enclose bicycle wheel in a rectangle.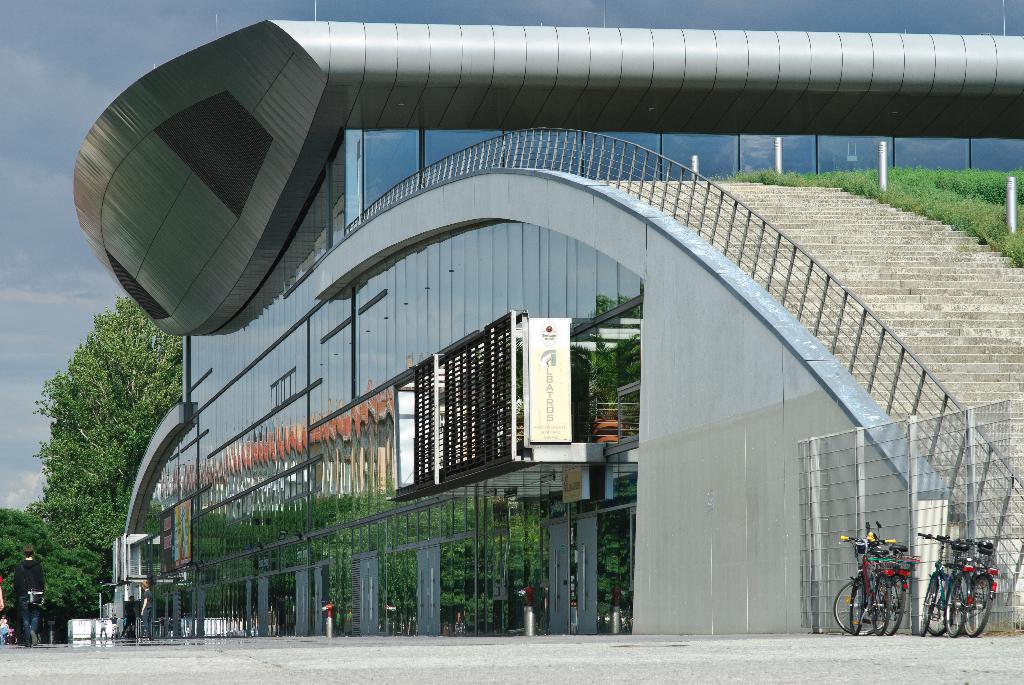
left=881, top=572, right=906, bottom=635.
